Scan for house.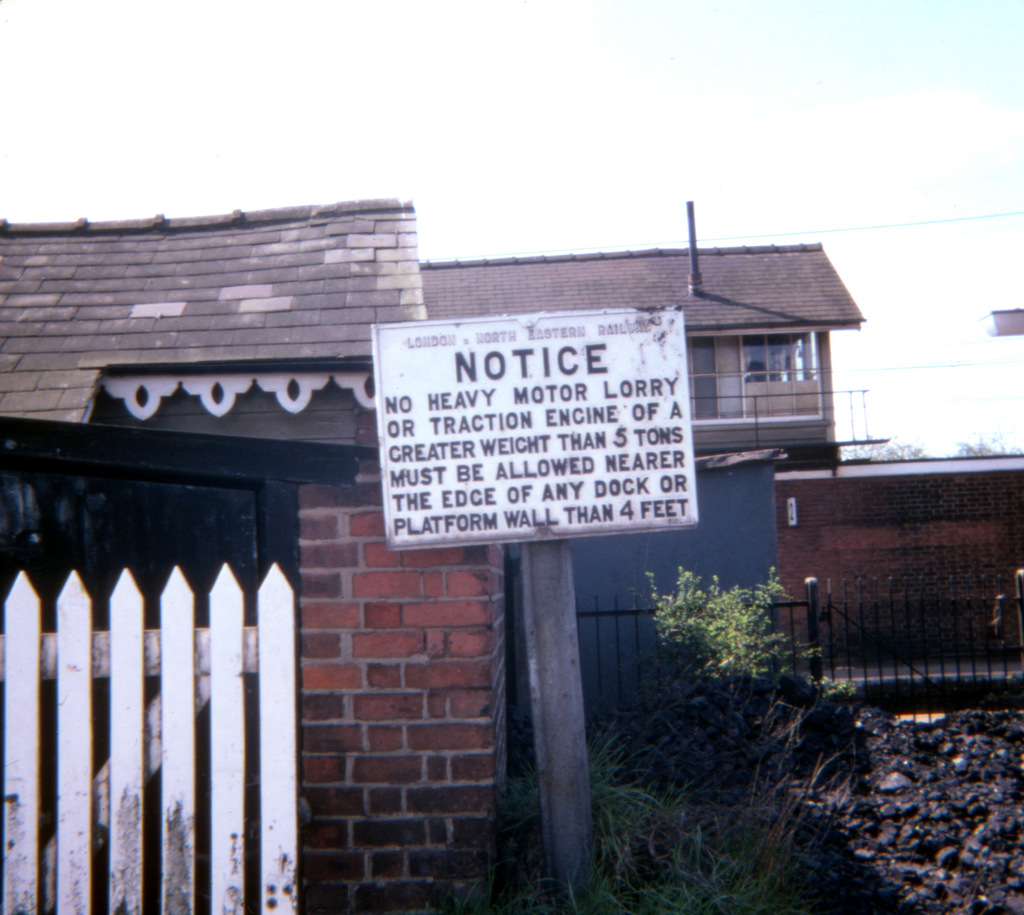
Scan result: [0, 189, 870, 914].
